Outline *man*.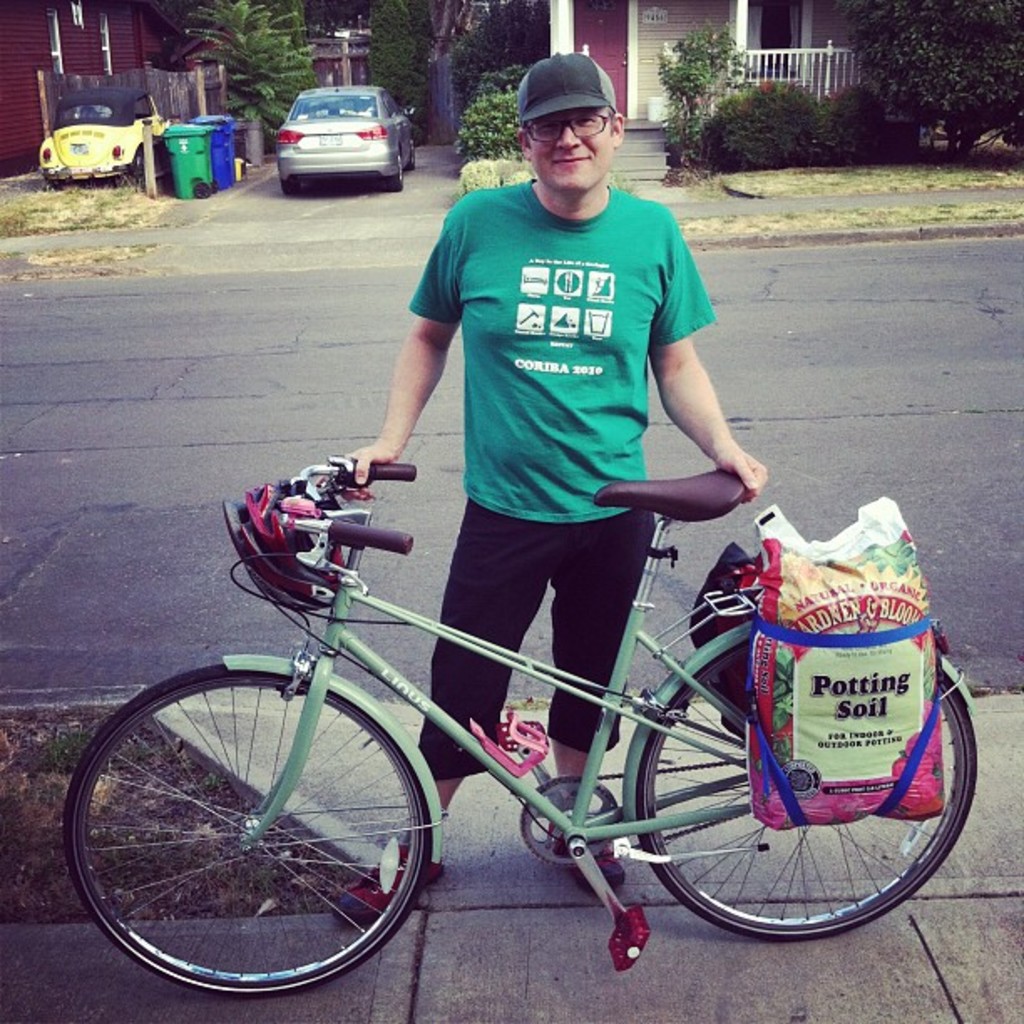
Outline: locate(279, 117, 795, 773).
